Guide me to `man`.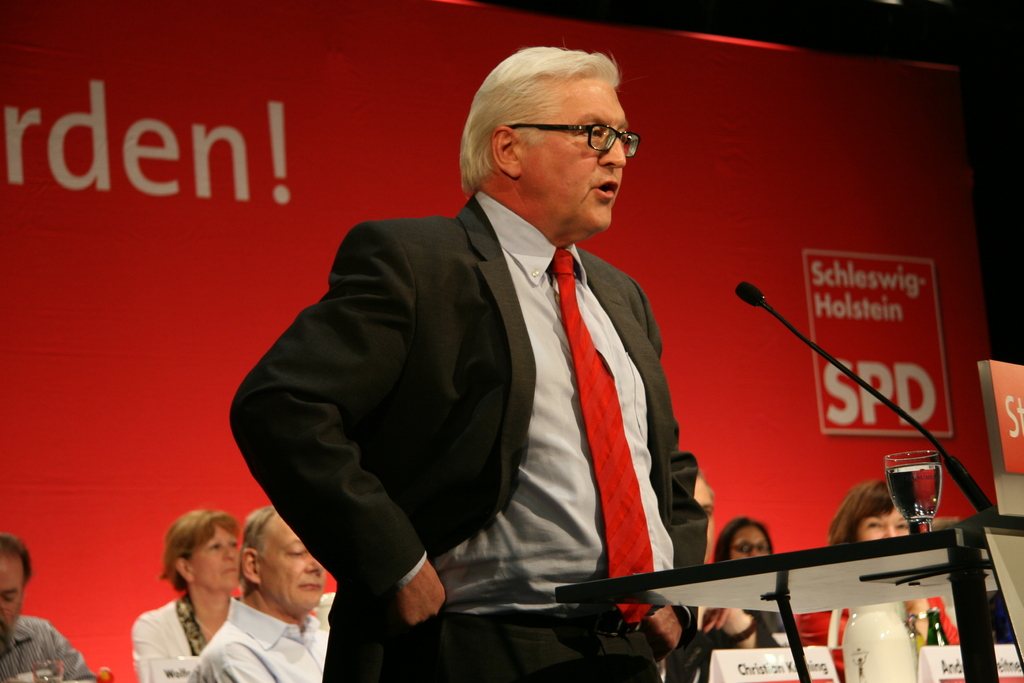
Guidance: {"x1": 181, "y1": 494, "x2": 351, "y2": 682}.
